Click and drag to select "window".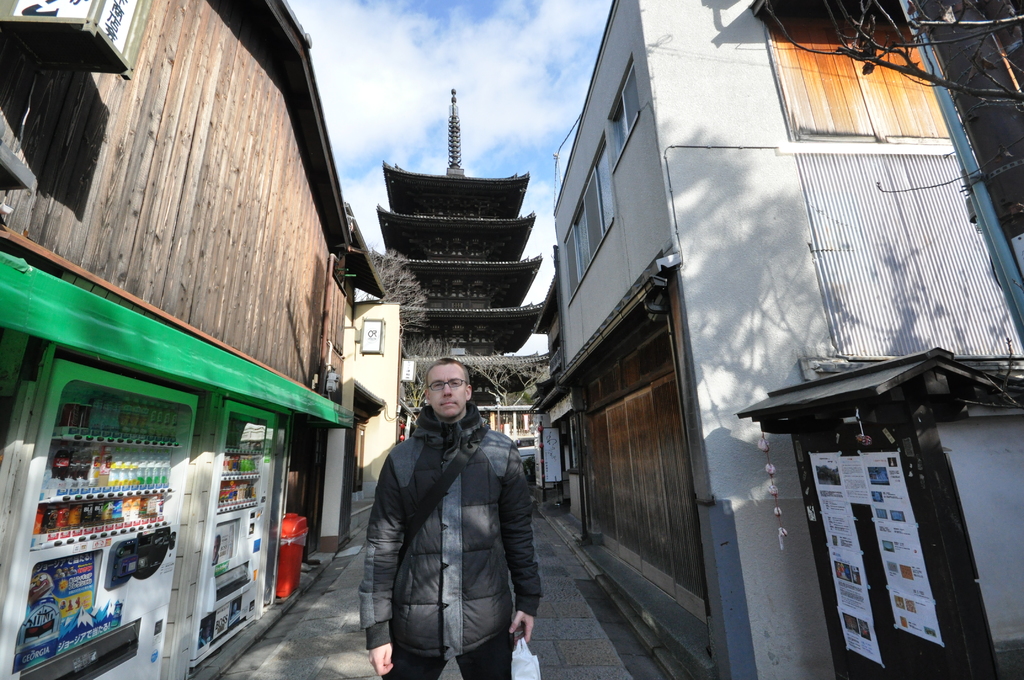
Selection: select_region(518, 414, 524, 430).
